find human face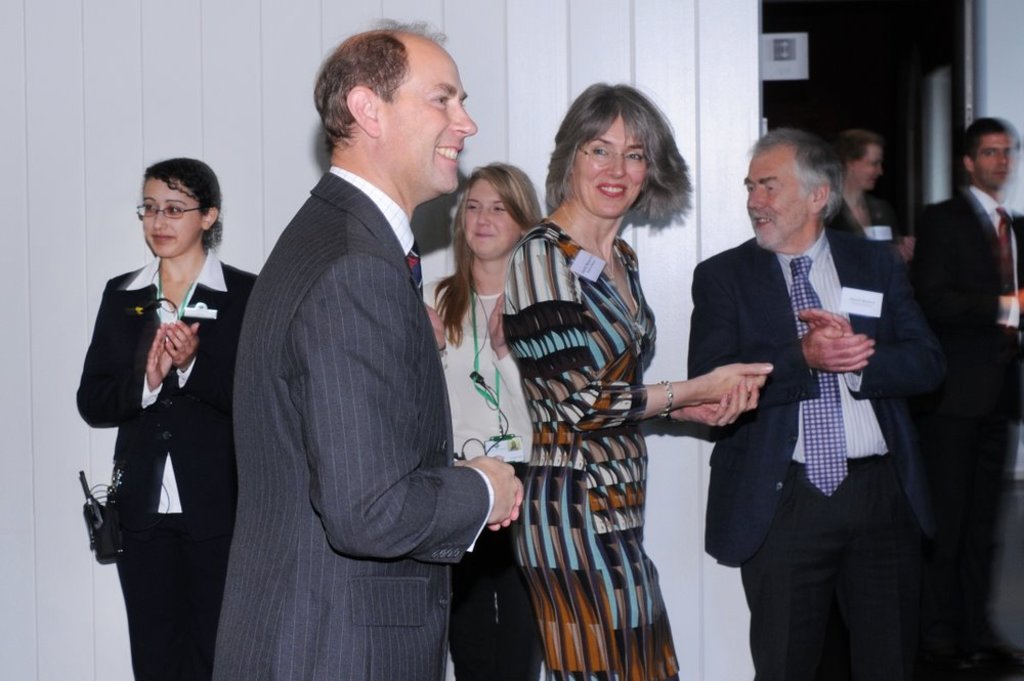
bbox(976, 131, 1020, 188)
